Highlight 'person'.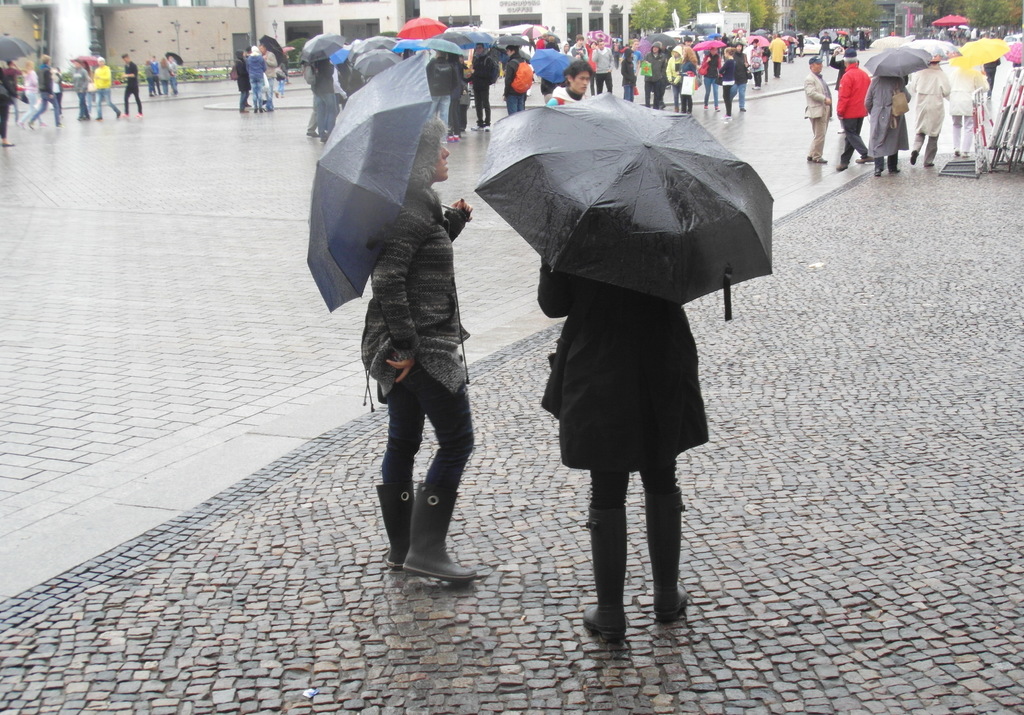
Highlighted region: 236, 50, 252, 108.
